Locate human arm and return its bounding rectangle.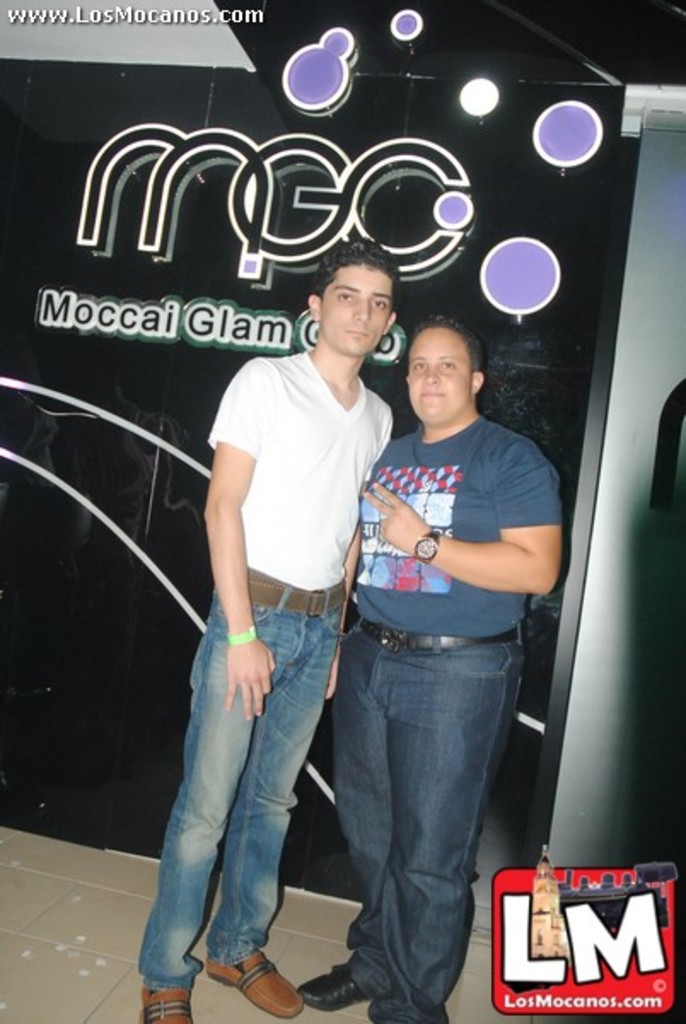
bbox=[377, 483, 558, 602].
